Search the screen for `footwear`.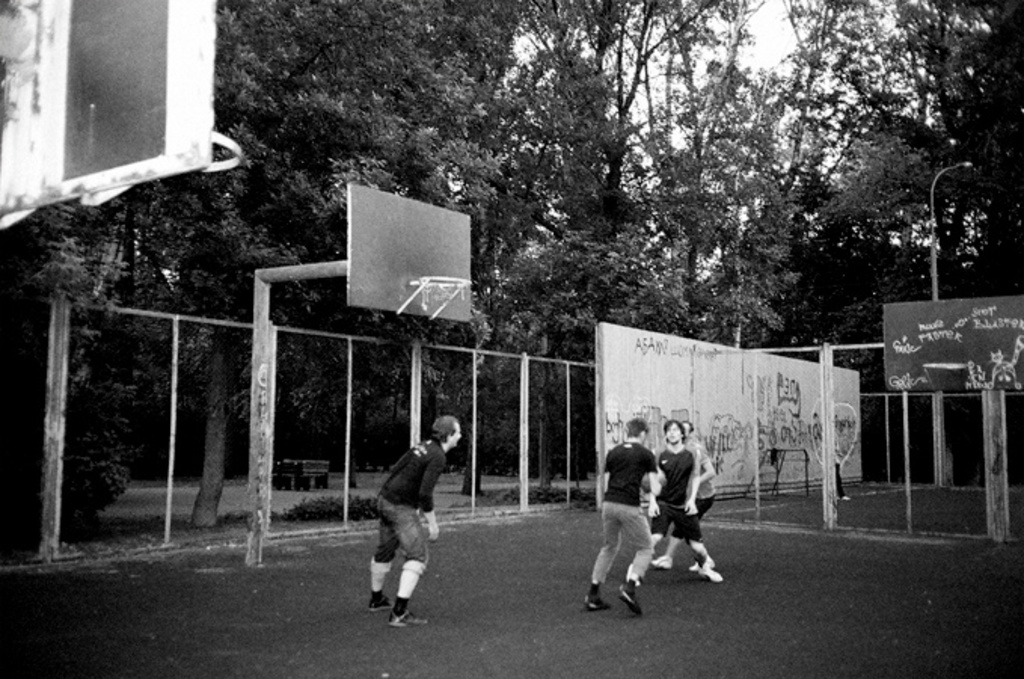
Found at bbox=[385, 607, 428, 626].
